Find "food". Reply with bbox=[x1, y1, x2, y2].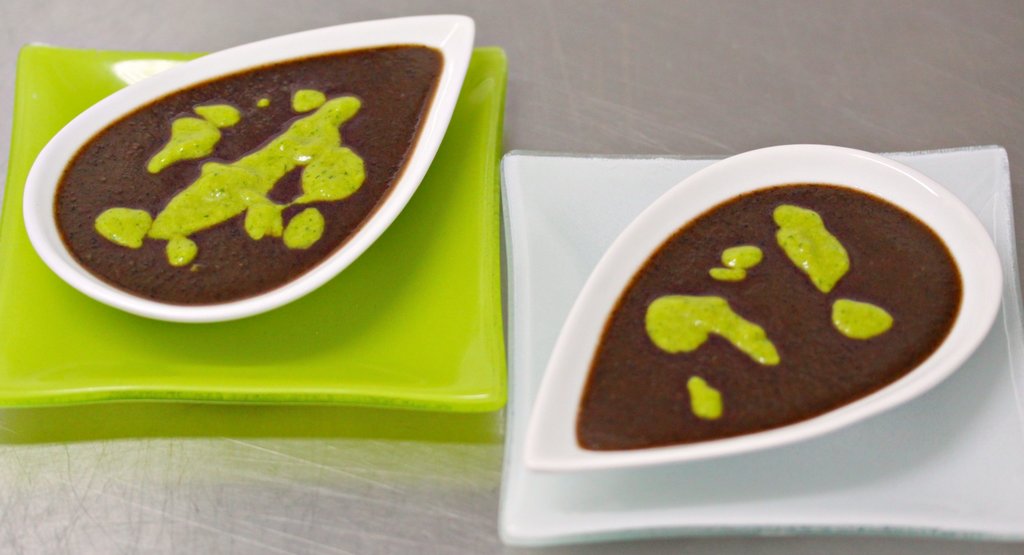
bbox=[52, 46, 446, 307].
